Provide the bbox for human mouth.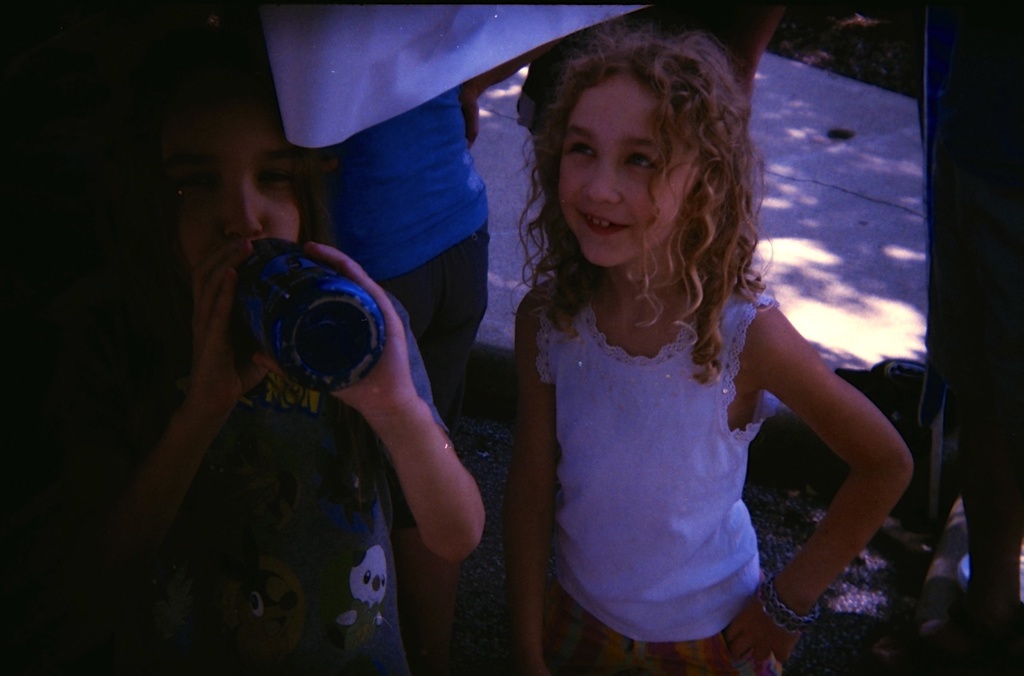
[574,208,632,236].
